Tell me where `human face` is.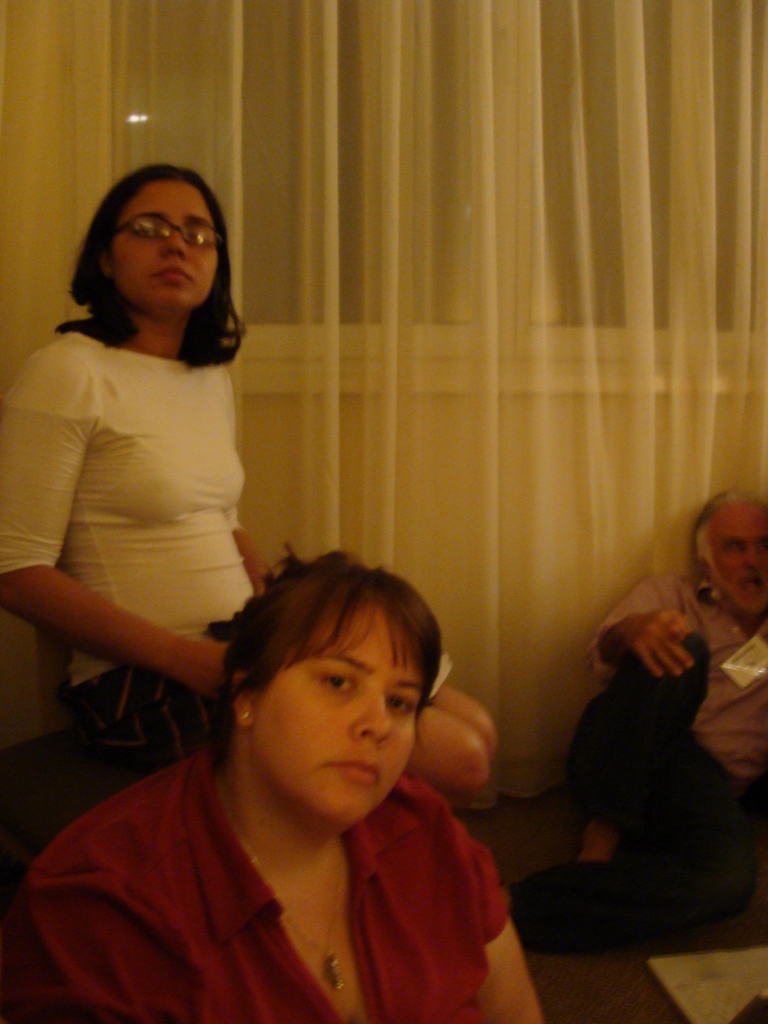
`human face` is at left=116, top=183, right=219, bottom=308.
